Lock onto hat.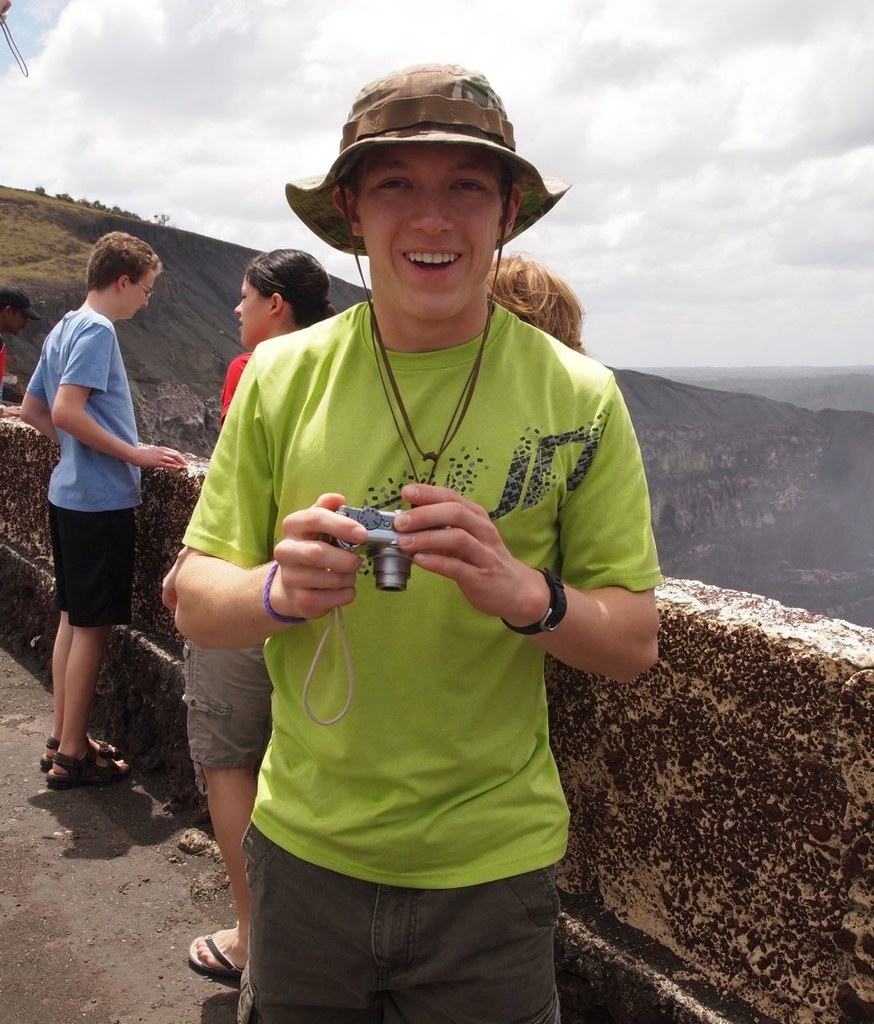
Locked: crop(284, 60, 572, 466).
